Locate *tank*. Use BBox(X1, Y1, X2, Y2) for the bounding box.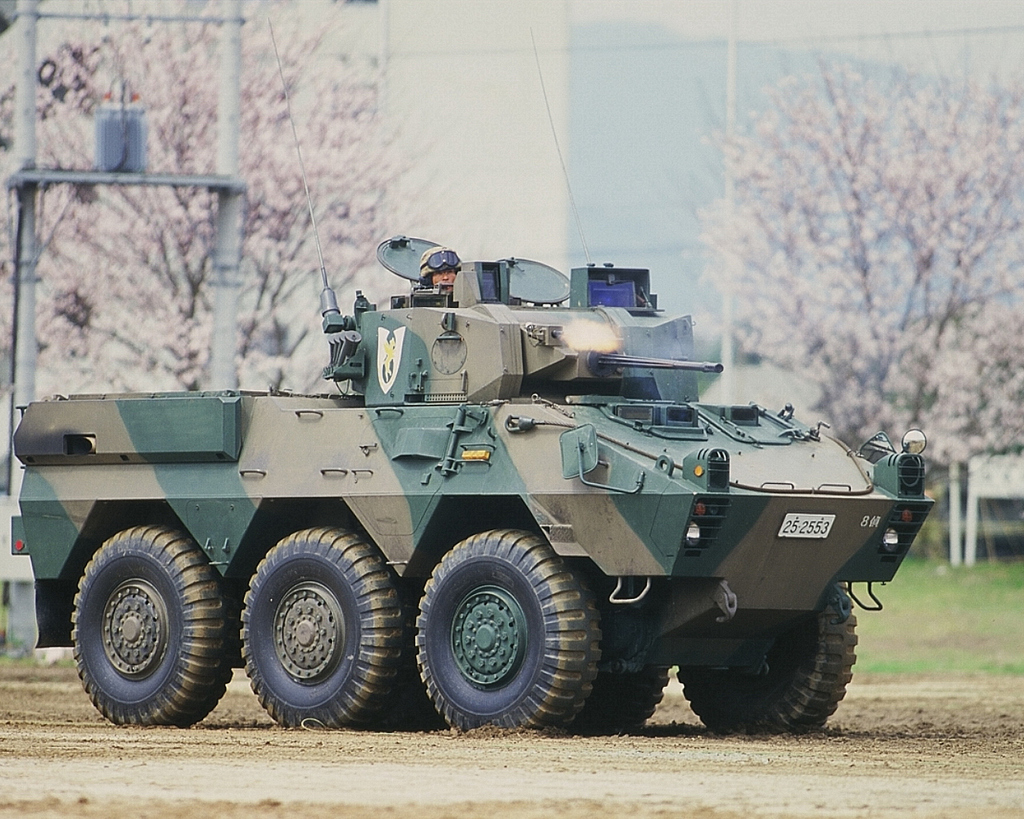
BBox(12, 32, 940, 734).
